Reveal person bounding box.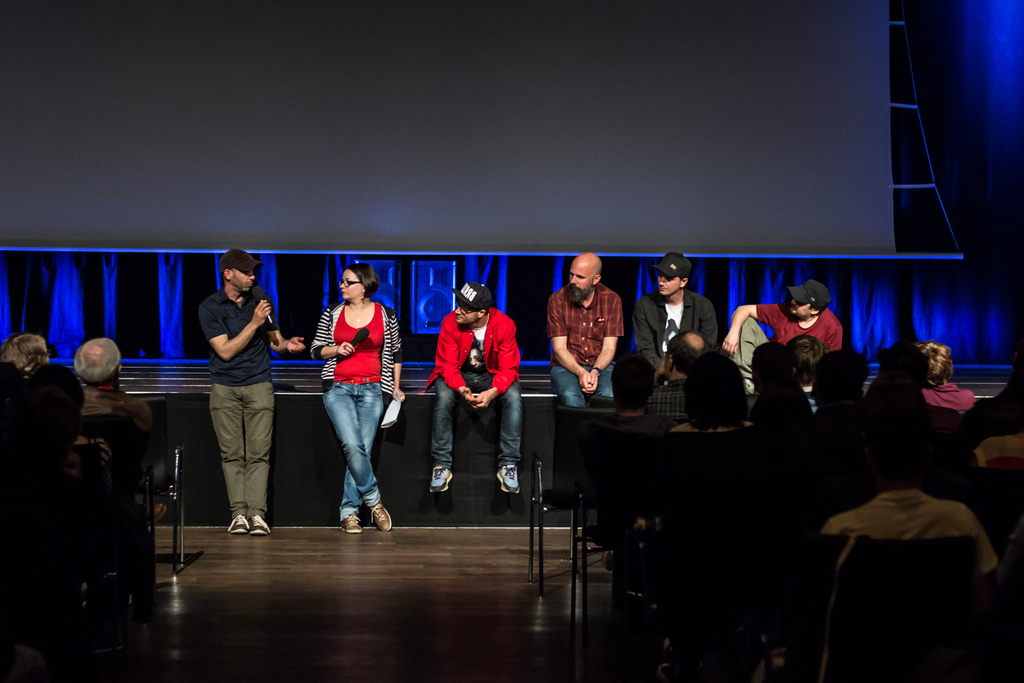
Revealed: <bbox>630, 245, 721, 395</bbox>.
